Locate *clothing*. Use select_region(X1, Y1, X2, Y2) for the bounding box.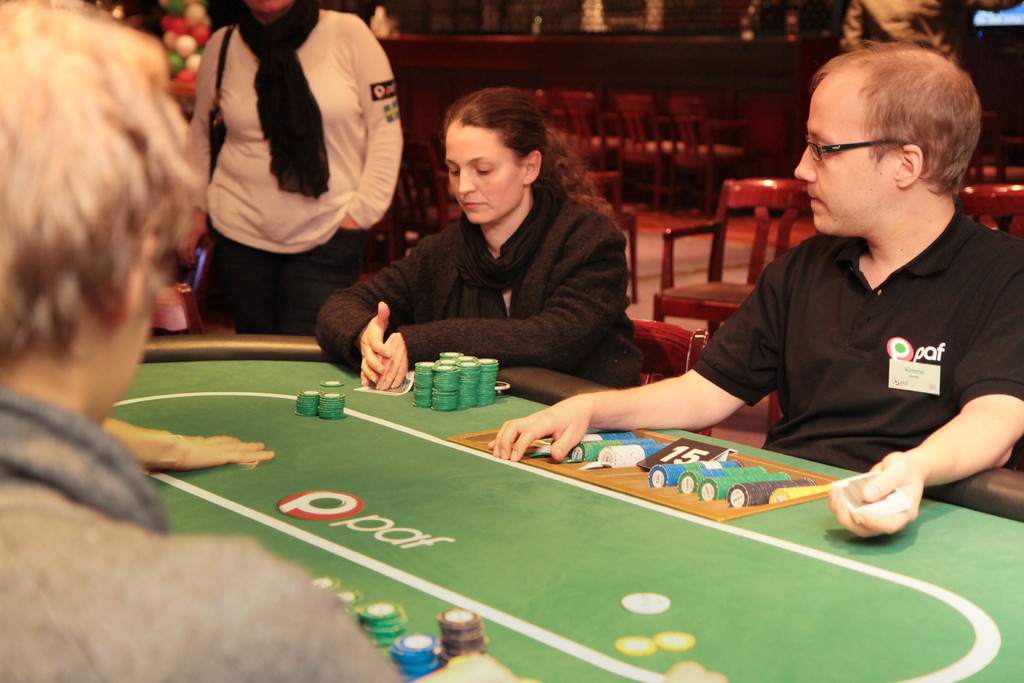
select_region(692, 154, 1013, 504).
